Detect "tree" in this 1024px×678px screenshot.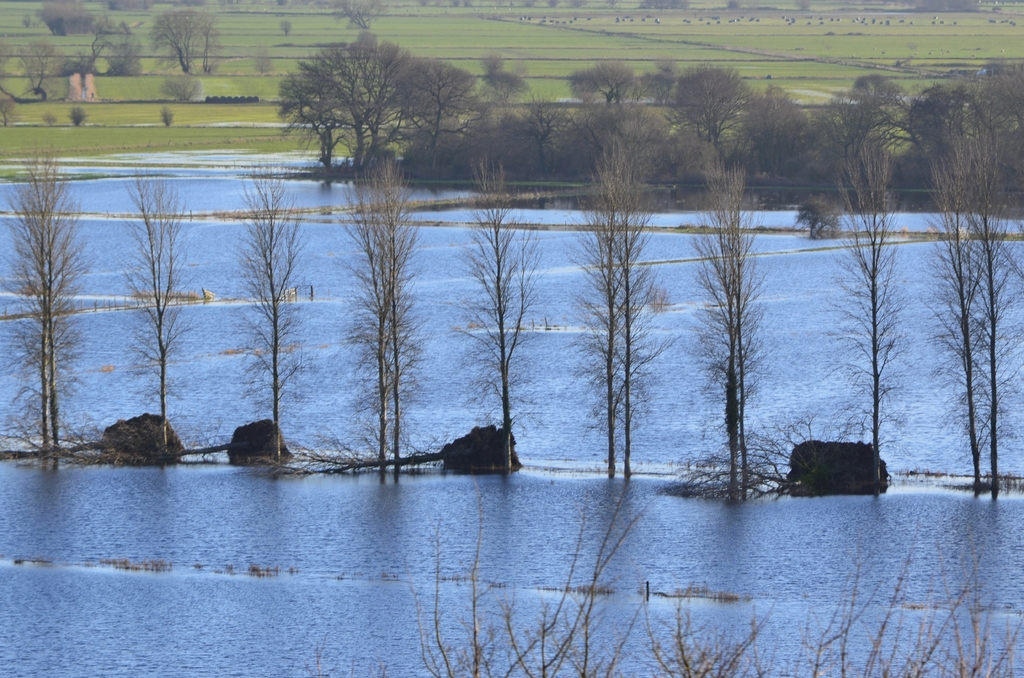
Detection: {"left": 262, "top": 23, "right": 432, "bottom": 169}.
